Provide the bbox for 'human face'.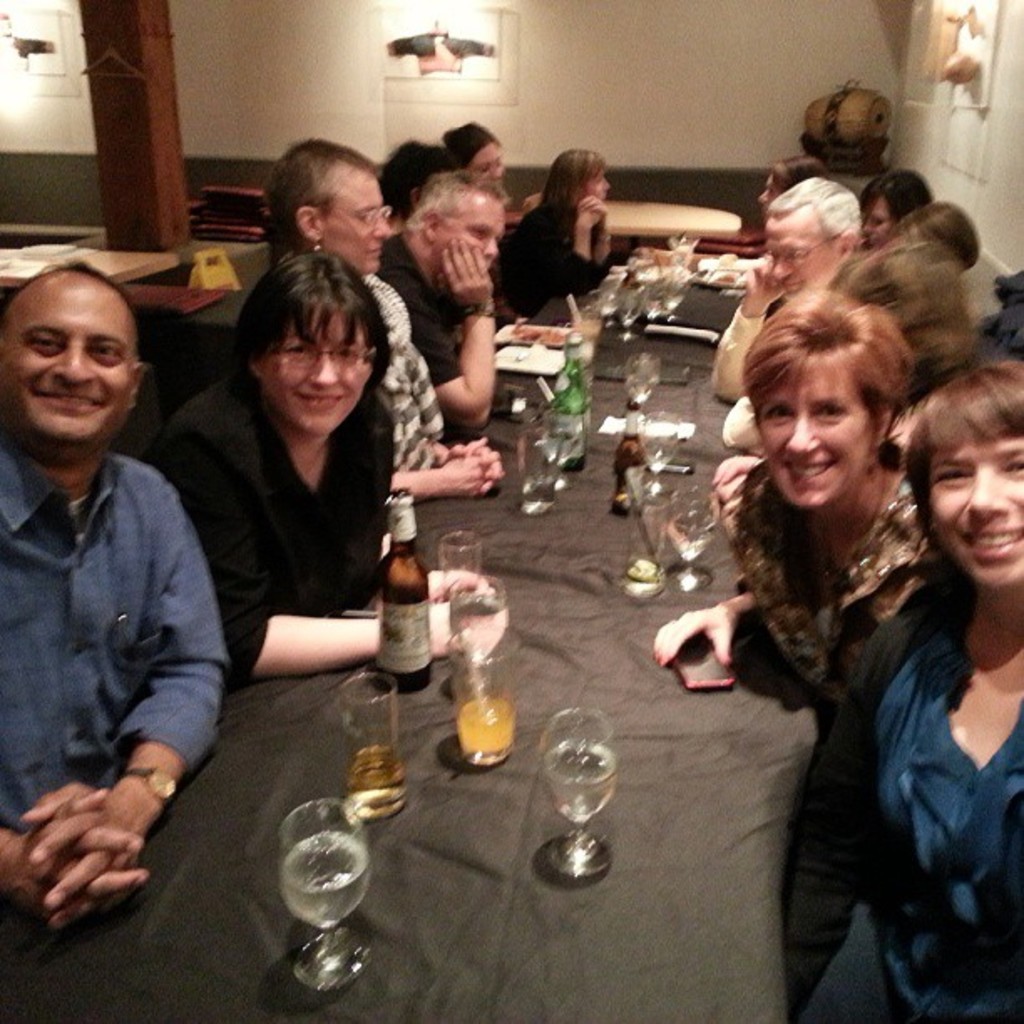
(x1=264, y1=306, x2=368, y2=428).
